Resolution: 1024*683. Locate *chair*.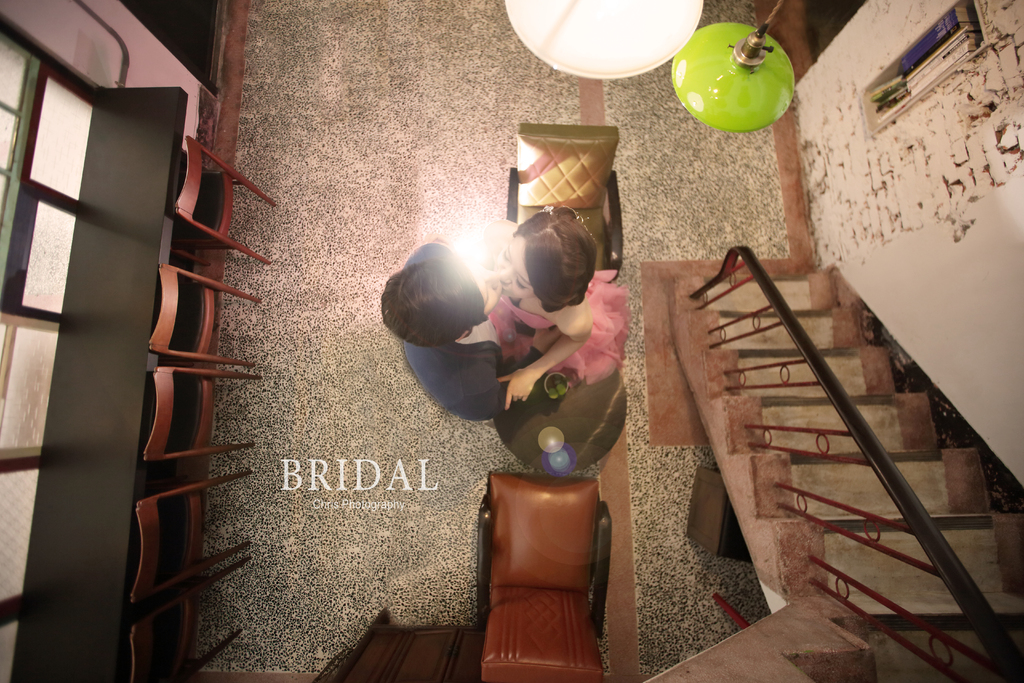
<bbox>139, 359, 262, 465</bbox>.
